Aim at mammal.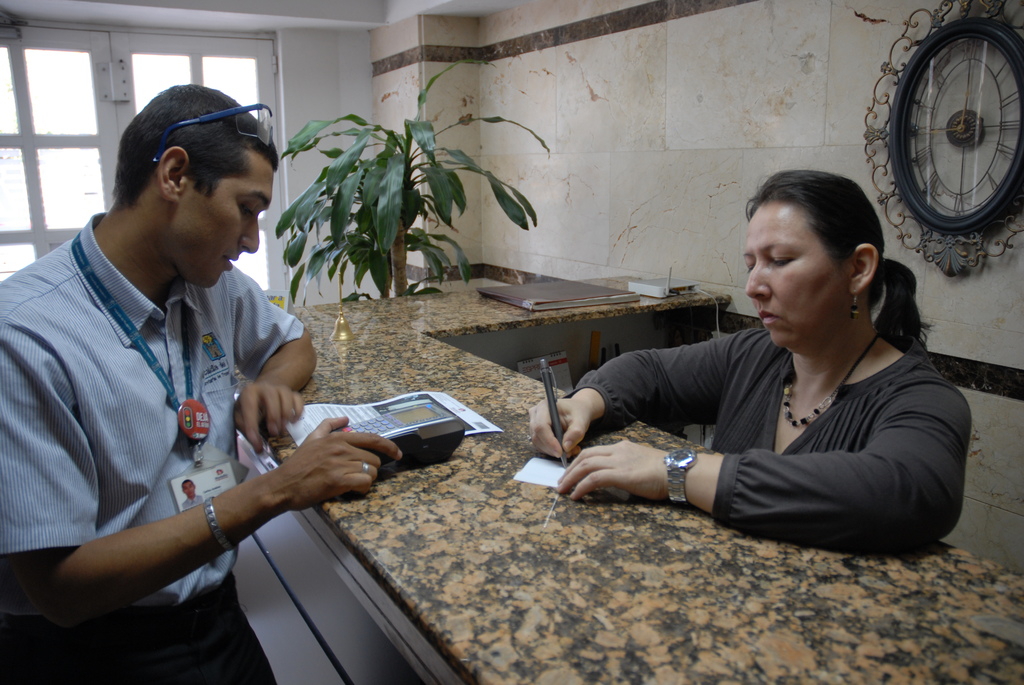
Aimed at BBox(0, 85, 404, 684).
